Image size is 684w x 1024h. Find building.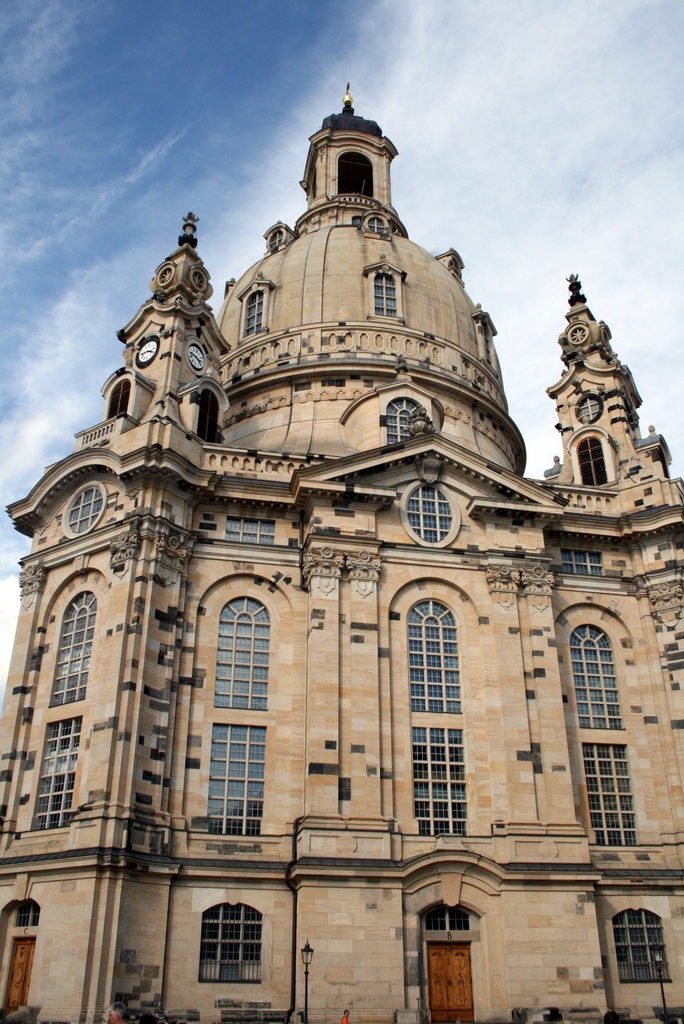
<bbox>0, 82, 683, 1023</bbox>.
